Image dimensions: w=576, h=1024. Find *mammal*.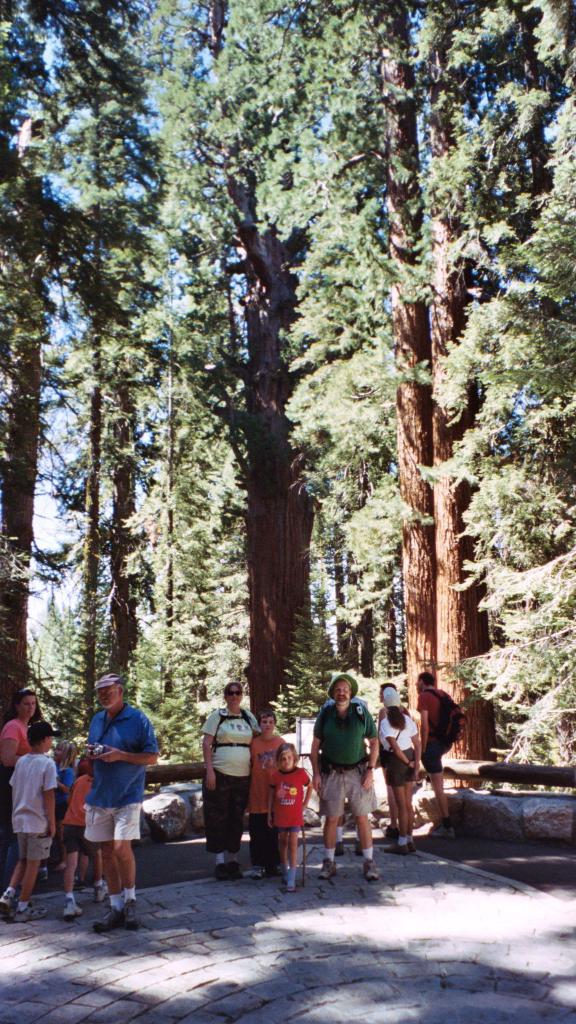
l=245, t=707, r=286, b=880.
